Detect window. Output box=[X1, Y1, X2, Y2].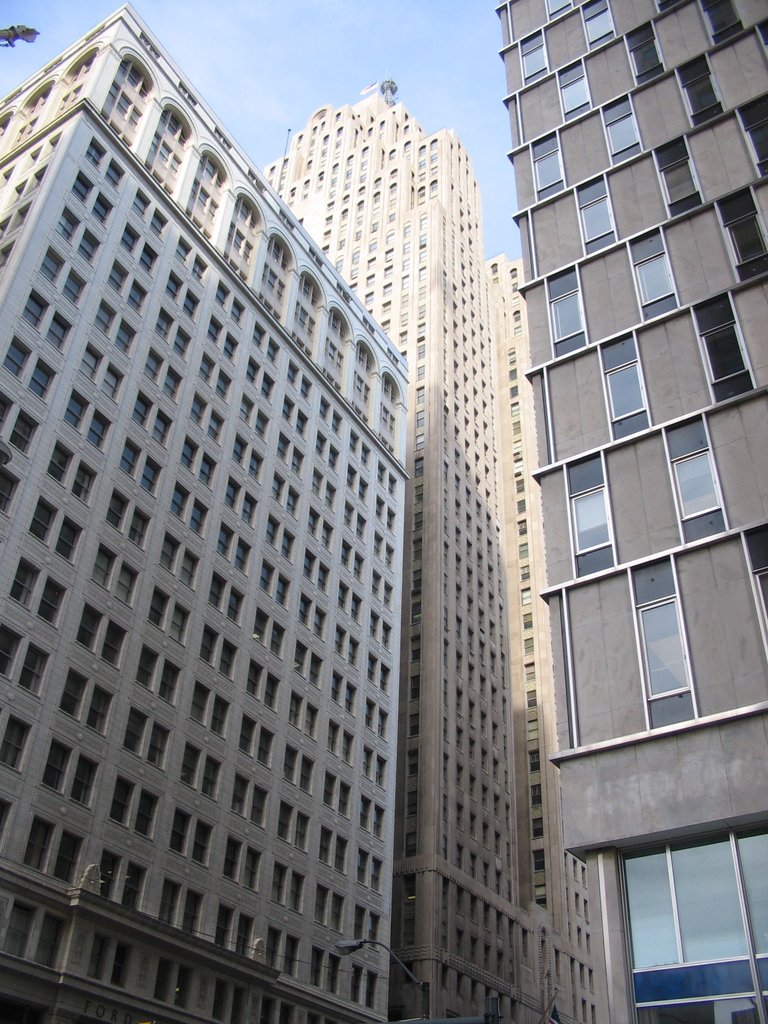
box=[271, 862, 287, 908].
